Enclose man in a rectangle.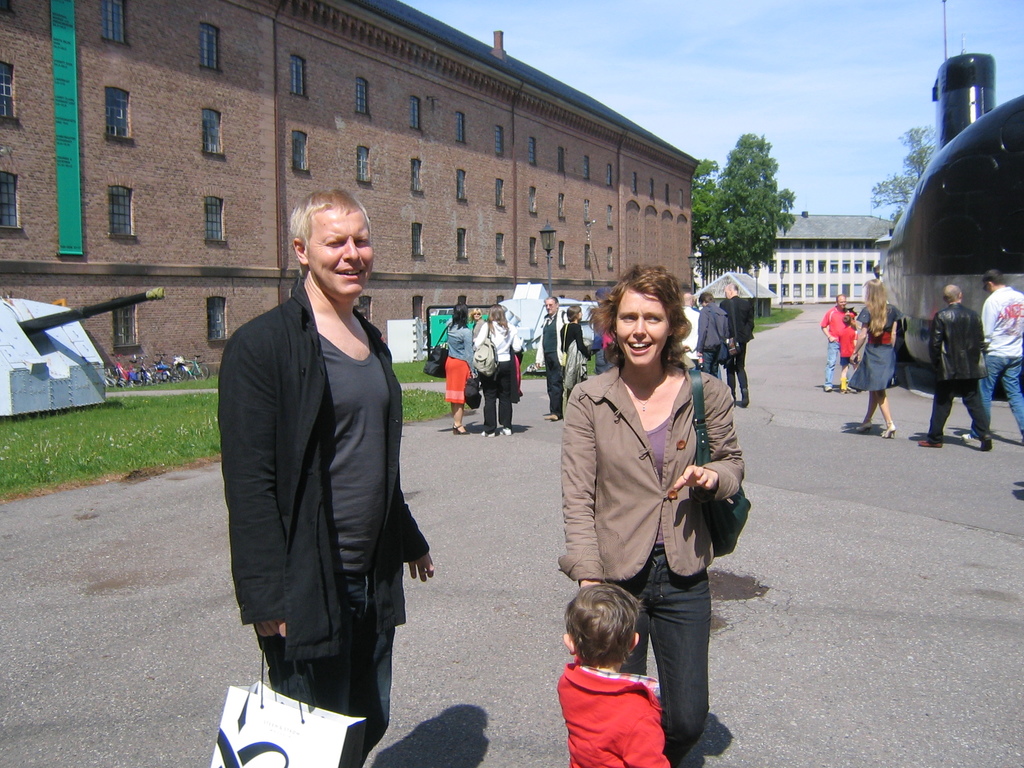
{"x1": 208, "y1": 177, "x2": 430, "y2": 742}.
